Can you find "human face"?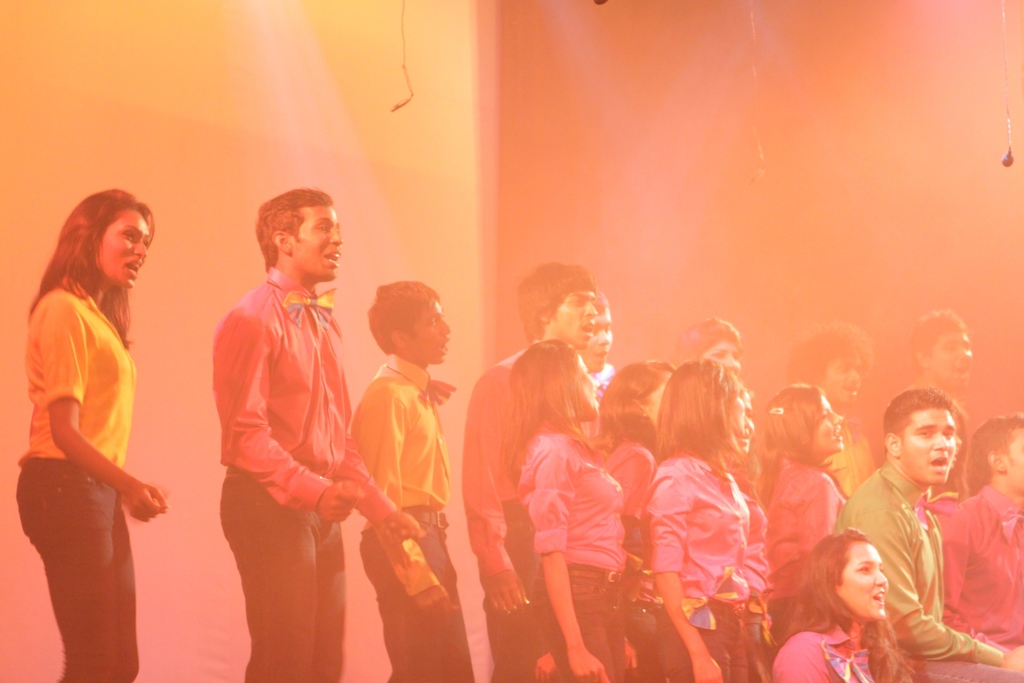
Yes, bounding box: {"left": 419, "top": 298, "right": 448, "bottom": 364}.
